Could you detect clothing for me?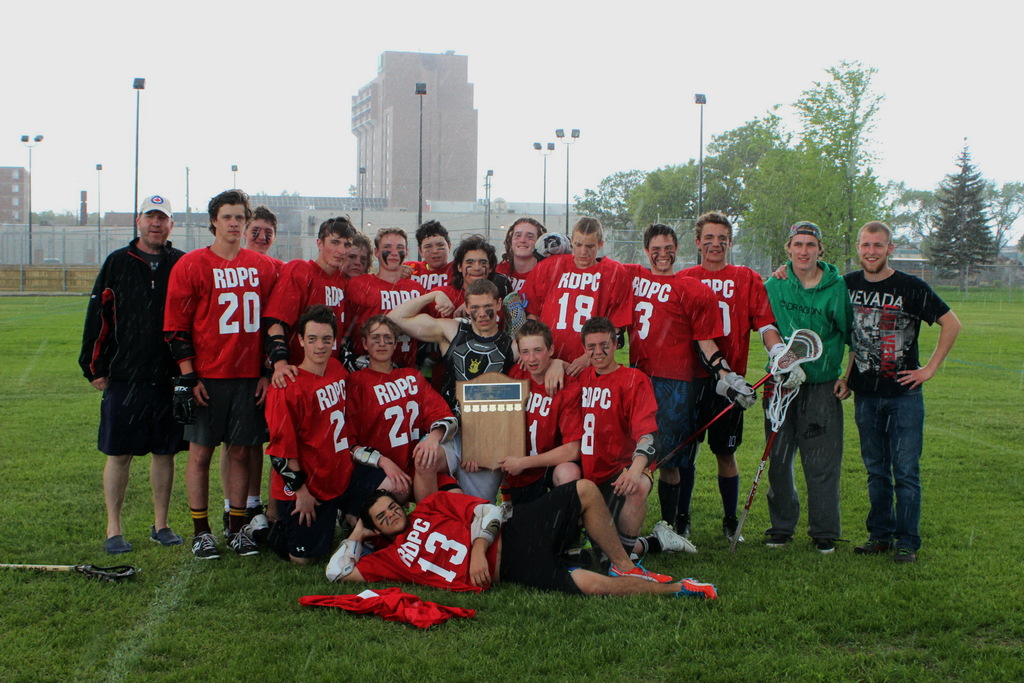
Detection result: x1=408 y1=258 x2=454 y2=305.
